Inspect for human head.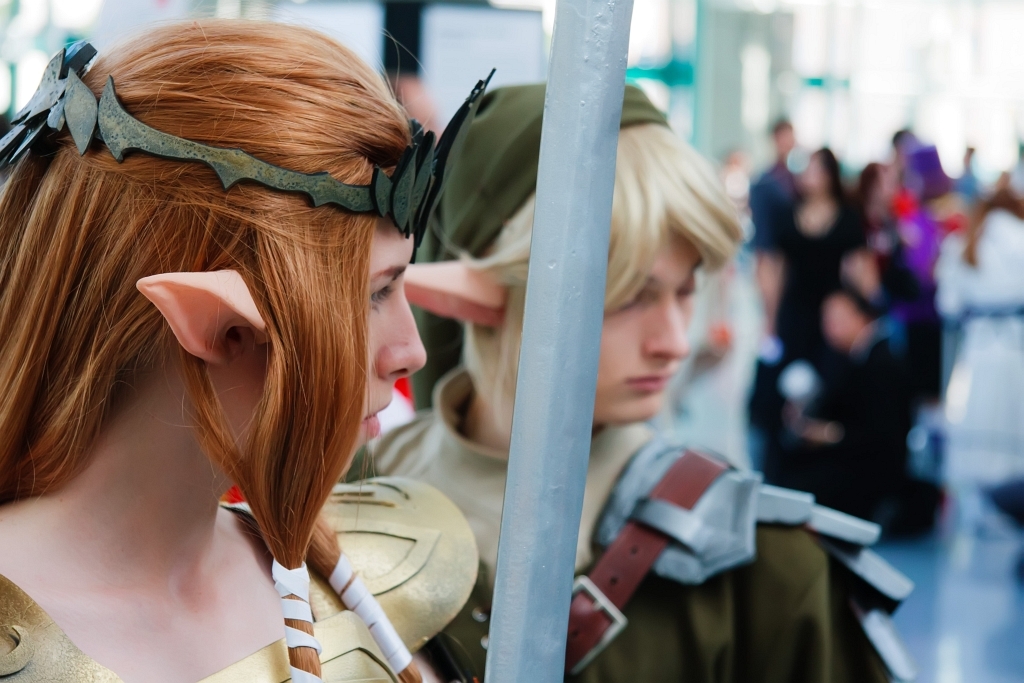
Inspection: (865,163,897,219).
